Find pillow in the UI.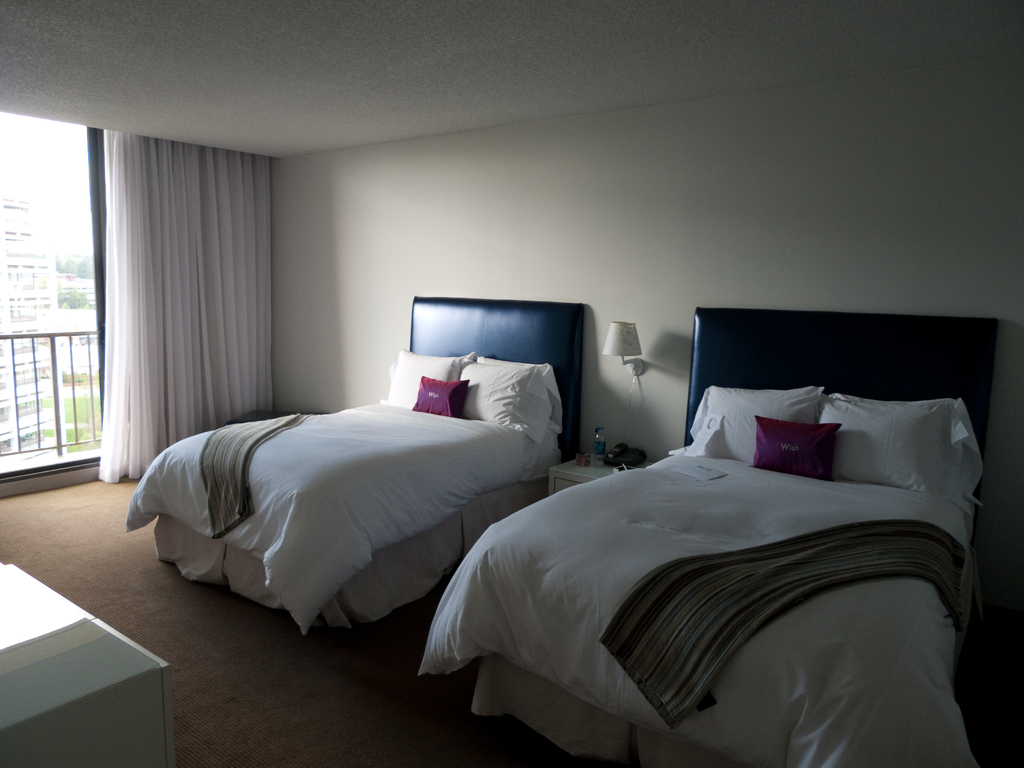
UI element at Rect(806, 387, 996, 500).
